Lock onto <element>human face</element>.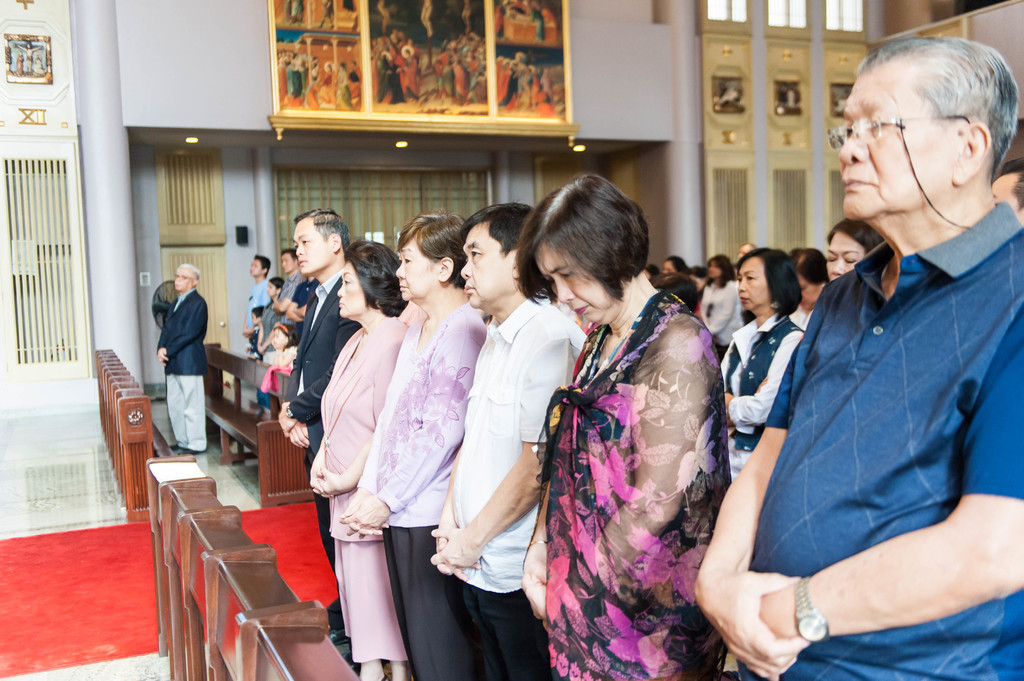
Locked: crop(172, 266, 194, 289).
